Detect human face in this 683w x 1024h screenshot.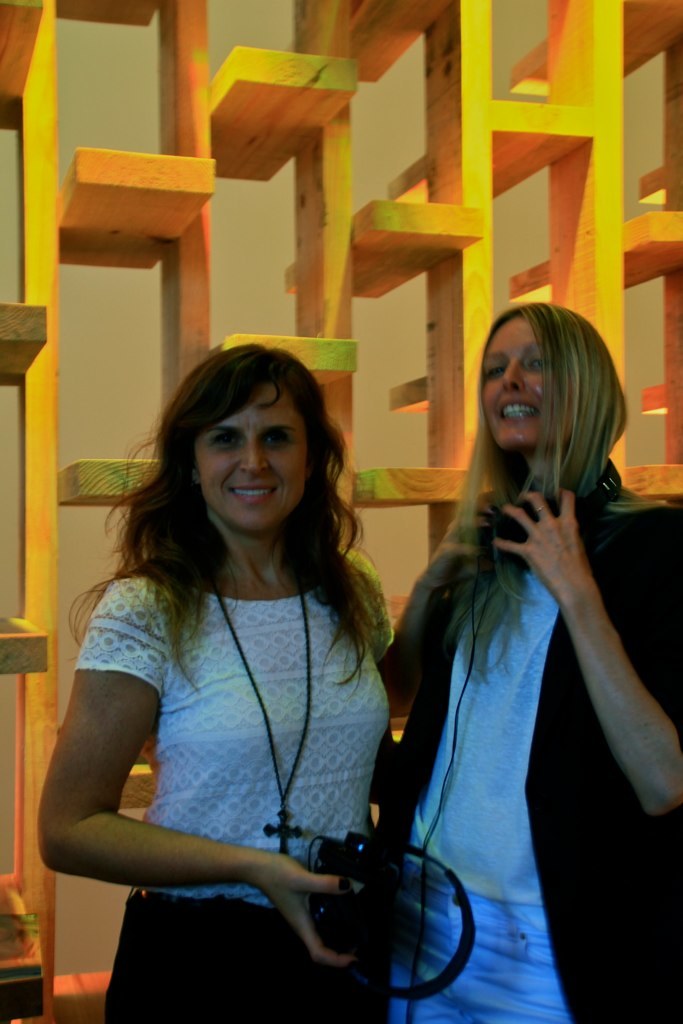
Detection: (left=482, top=313, right=572, bottom=450).
